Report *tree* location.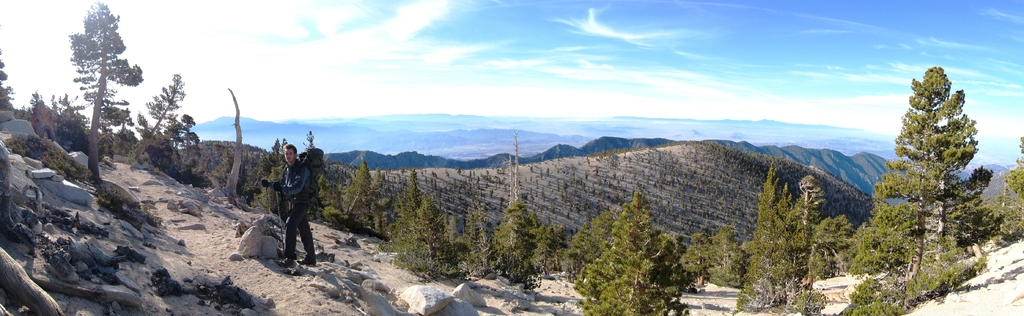
Report: x1=396, y1=164, x2=420, y2=215.
